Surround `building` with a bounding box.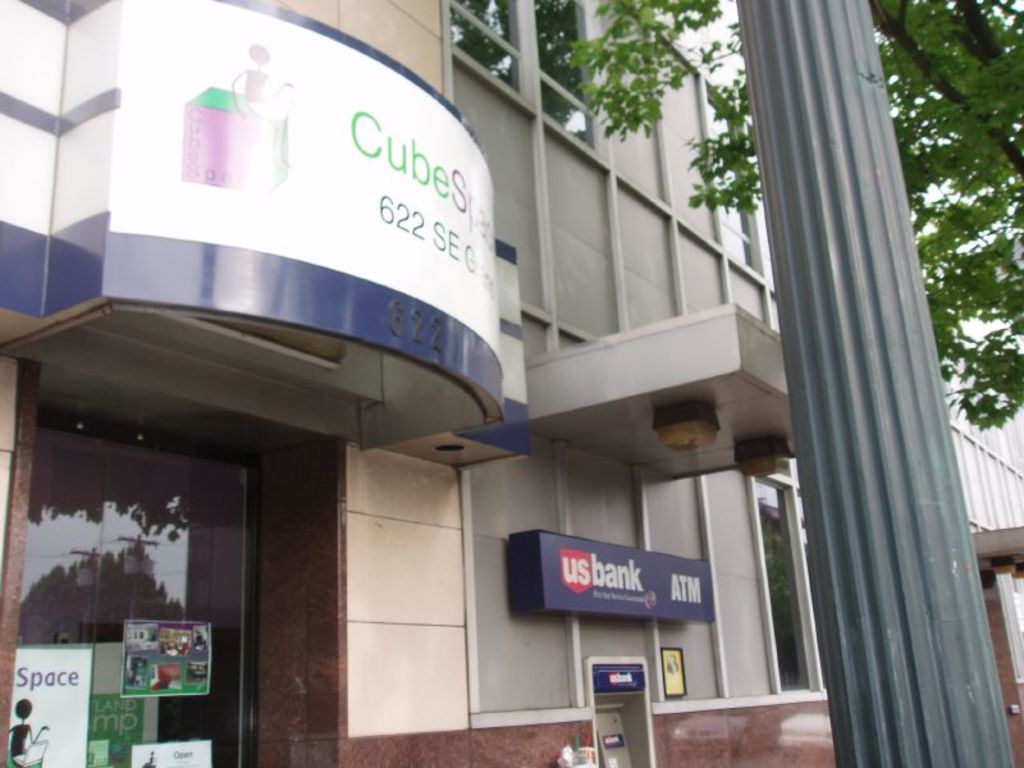
box(0, 0, 1023, 767).
